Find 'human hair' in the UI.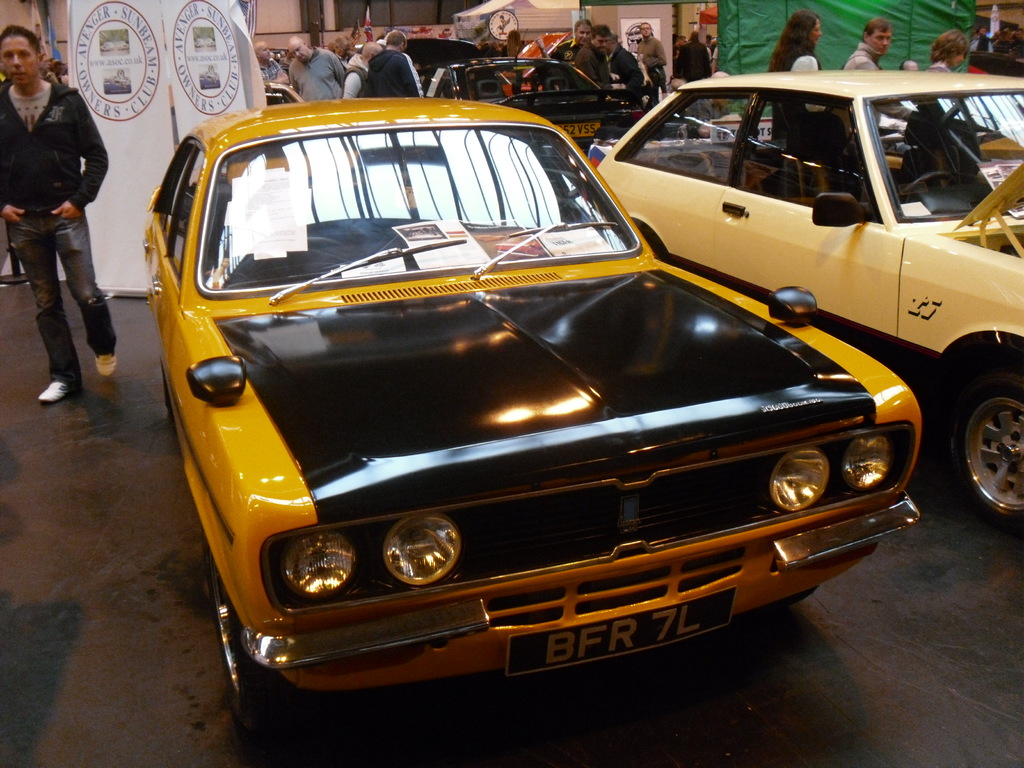
UI element at [left=863, top=19, right=893, bottom=41].
